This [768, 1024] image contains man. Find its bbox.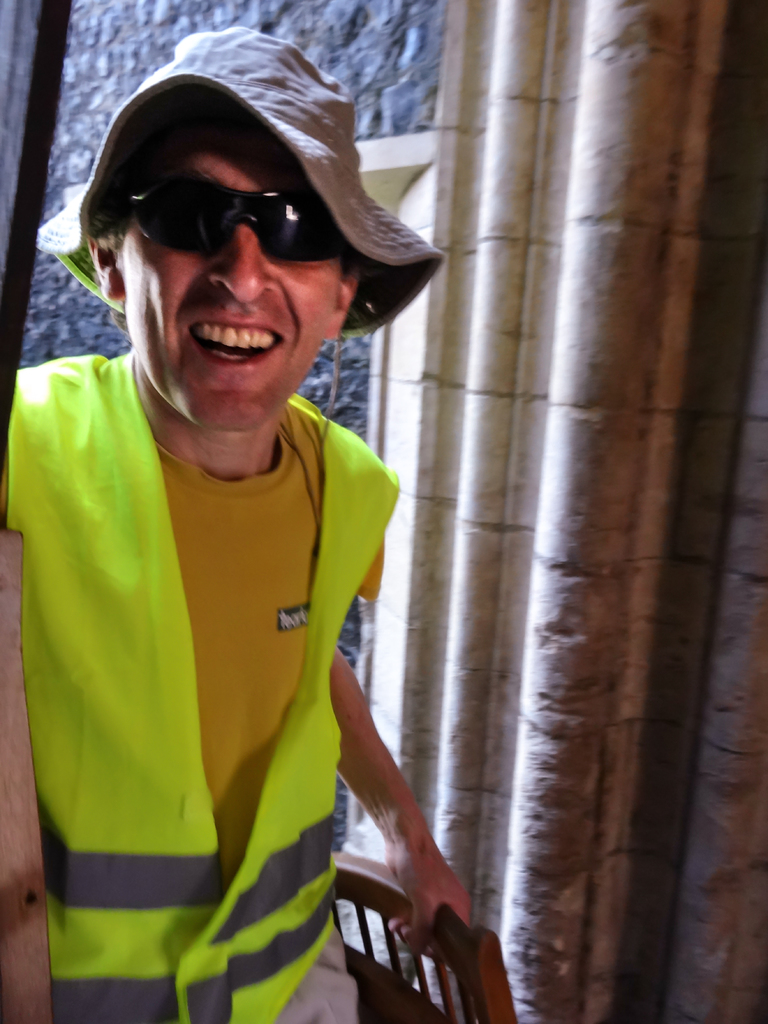
0, 60, 486, 998.
